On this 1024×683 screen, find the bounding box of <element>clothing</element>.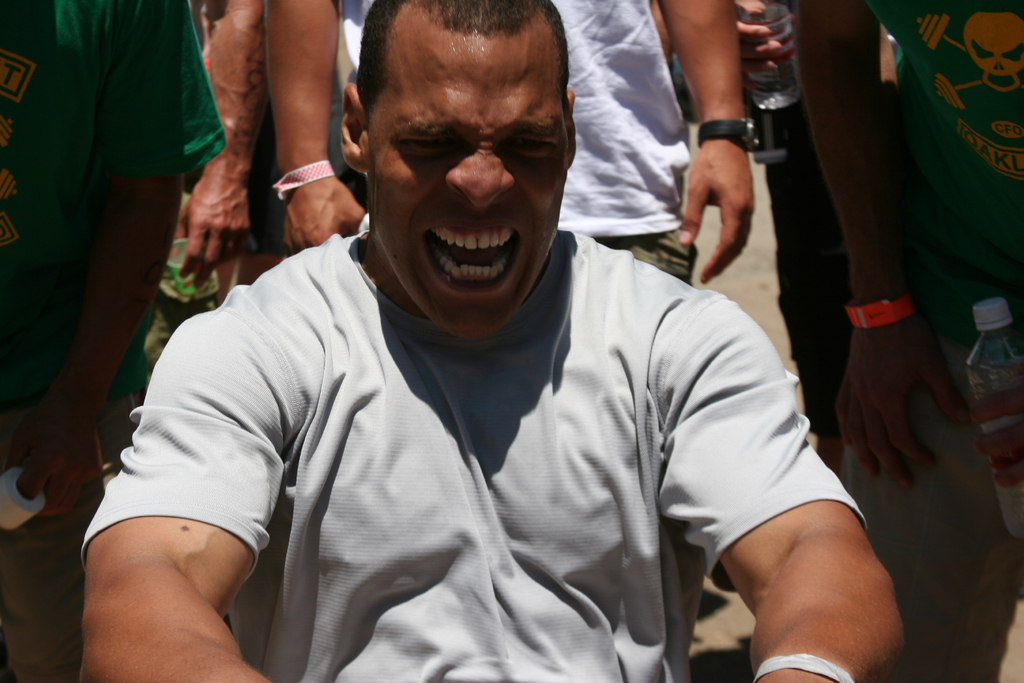
Bounding box: crop(342, 0, 700, 280).
